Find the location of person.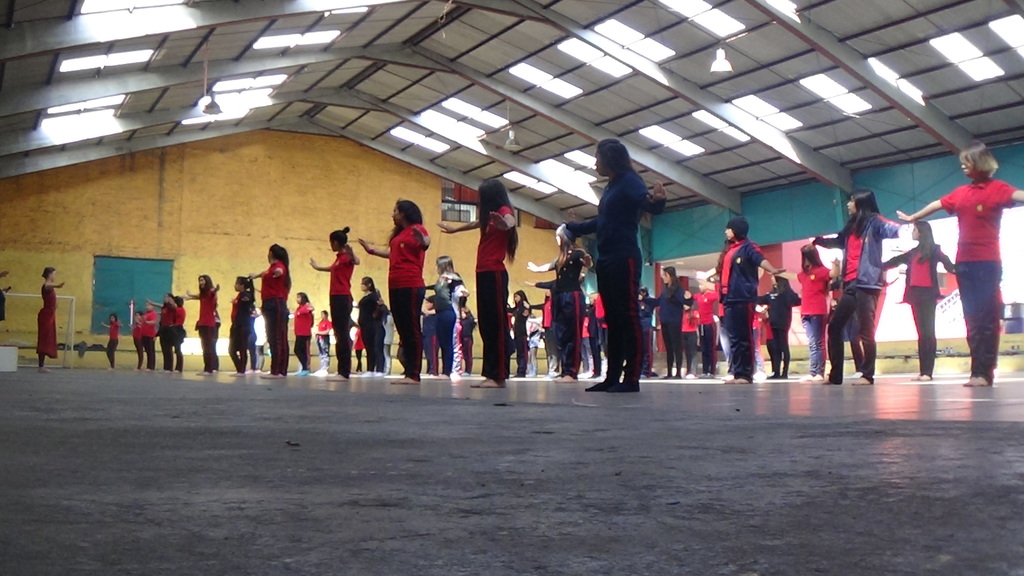
Location: 101/313/122/372.
